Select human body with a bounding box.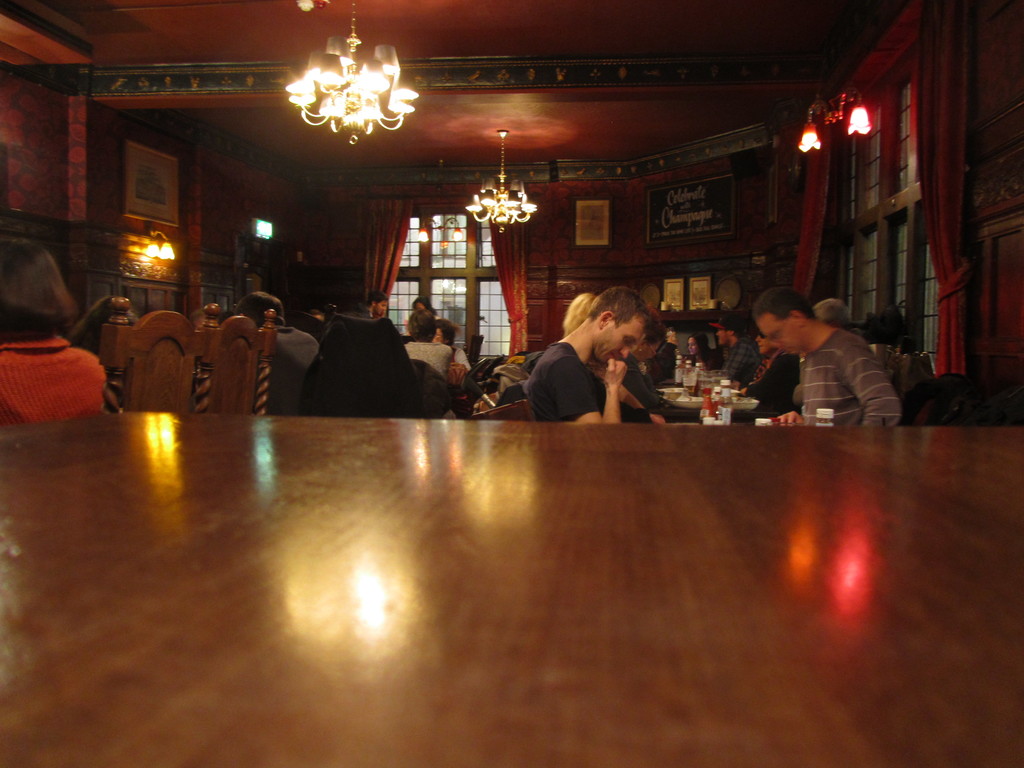
524, 339, 663, 424.
